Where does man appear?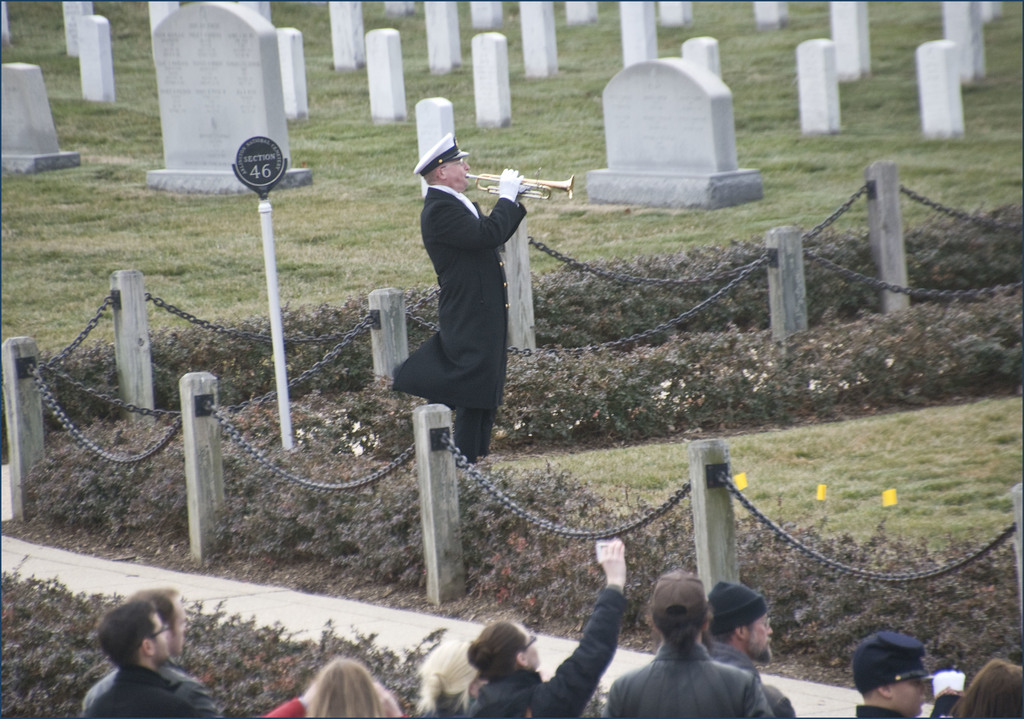
Appears at <region>81, 599, 195, 718</region>.
